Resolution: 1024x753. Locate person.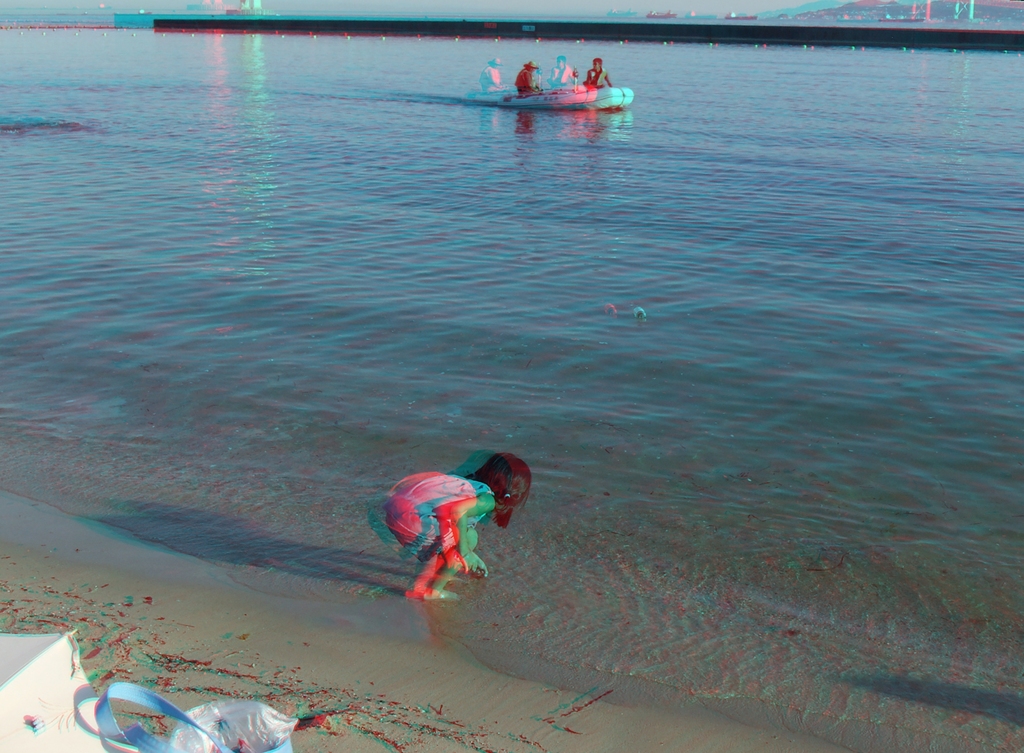
584 57 611 88.
